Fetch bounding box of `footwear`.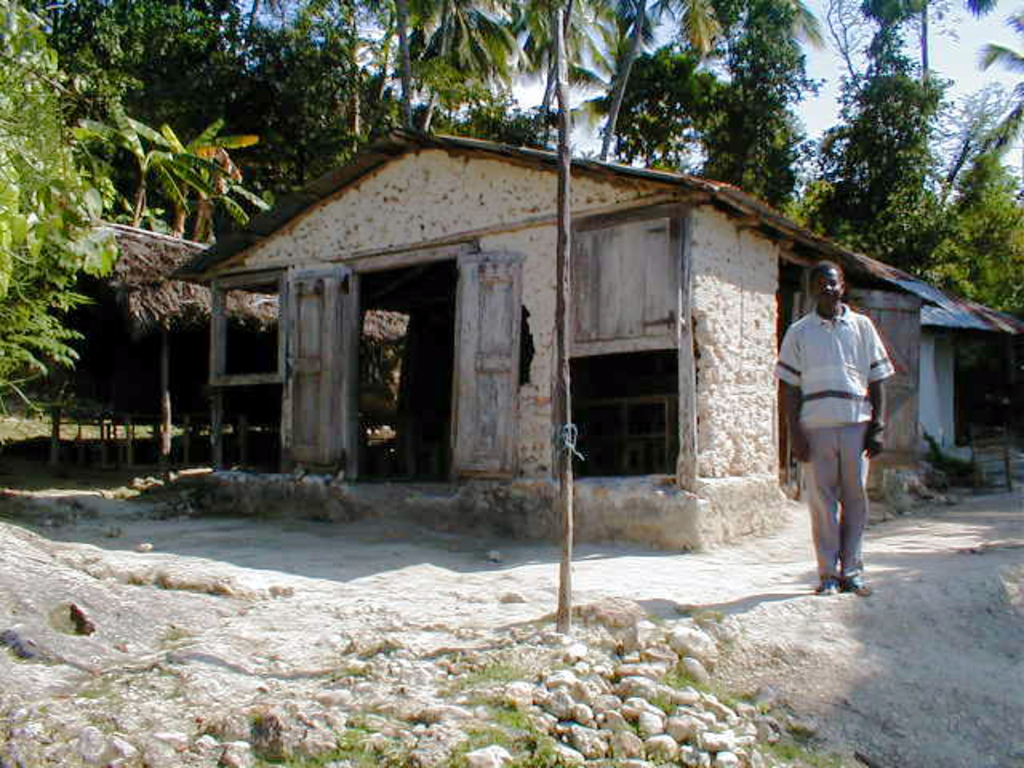
Bbox: 813, 566, 837, 595.
